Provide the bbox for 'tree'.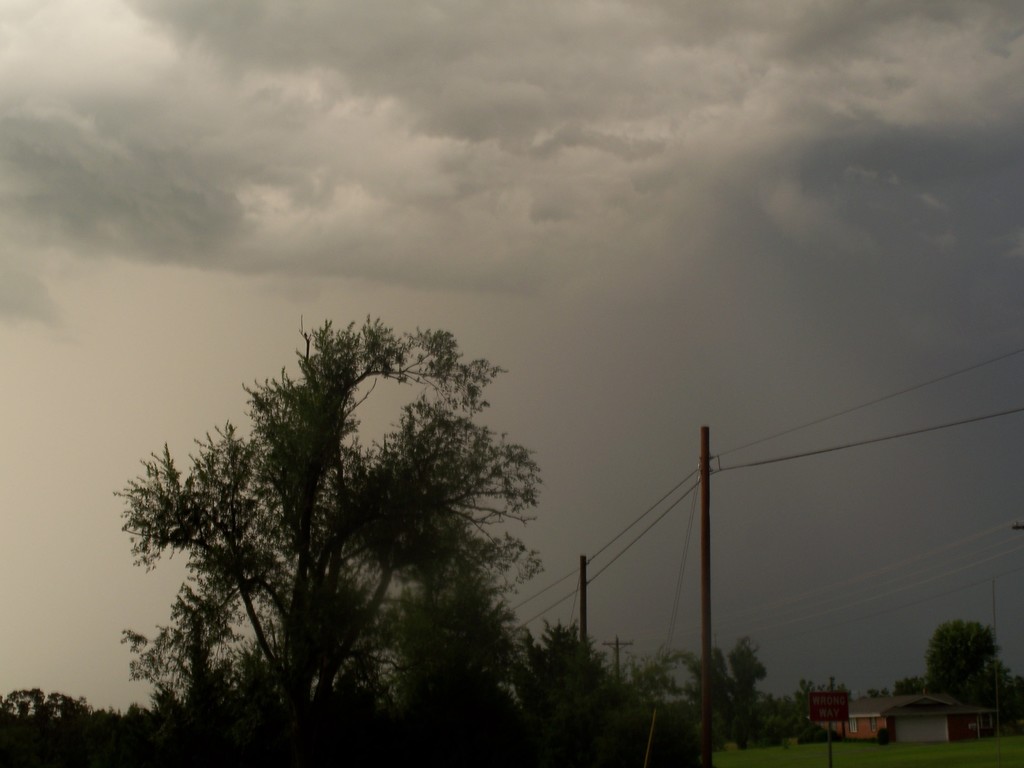
box=[112, 314, 513, 760].
